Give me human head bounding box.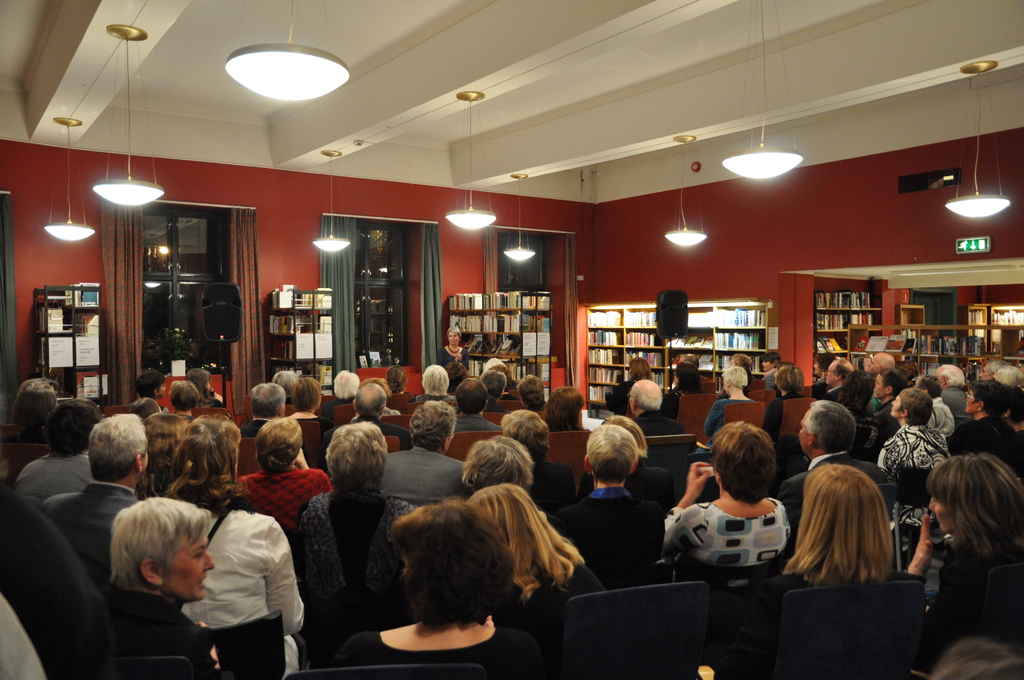
x1=925, y1=454, x2=1023, y2=537.
